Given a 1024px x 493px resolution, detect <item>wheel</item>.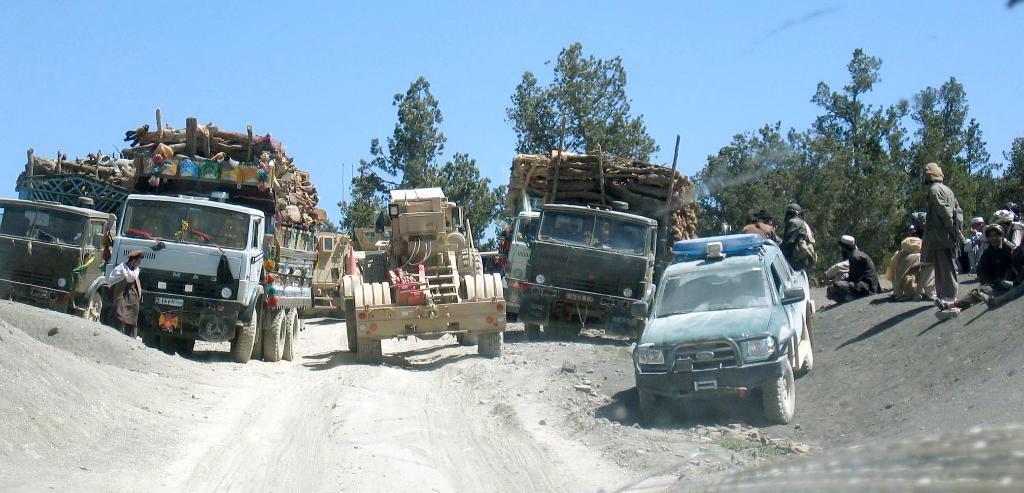
(282,307,298,360).
